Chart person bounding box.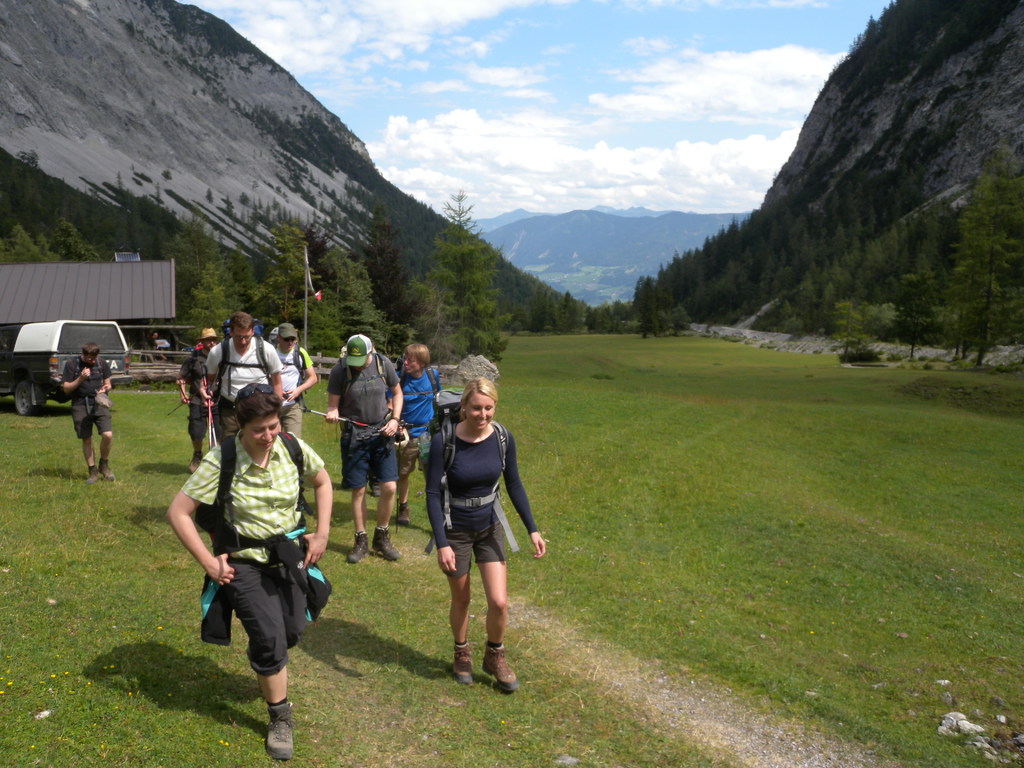
Charted: (331,333,402,561).
